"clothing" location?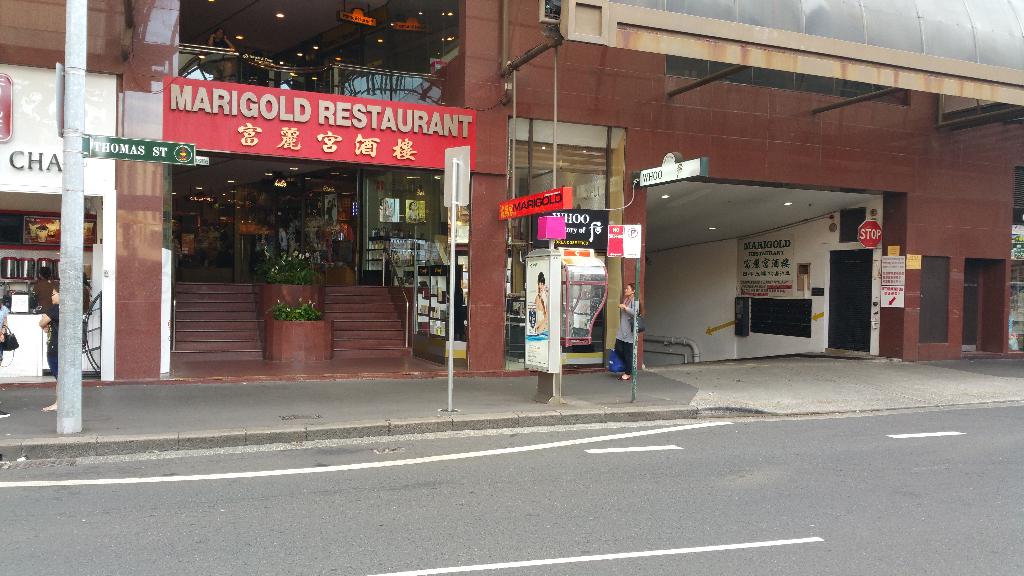
detection(0, 303, 10, 356)
